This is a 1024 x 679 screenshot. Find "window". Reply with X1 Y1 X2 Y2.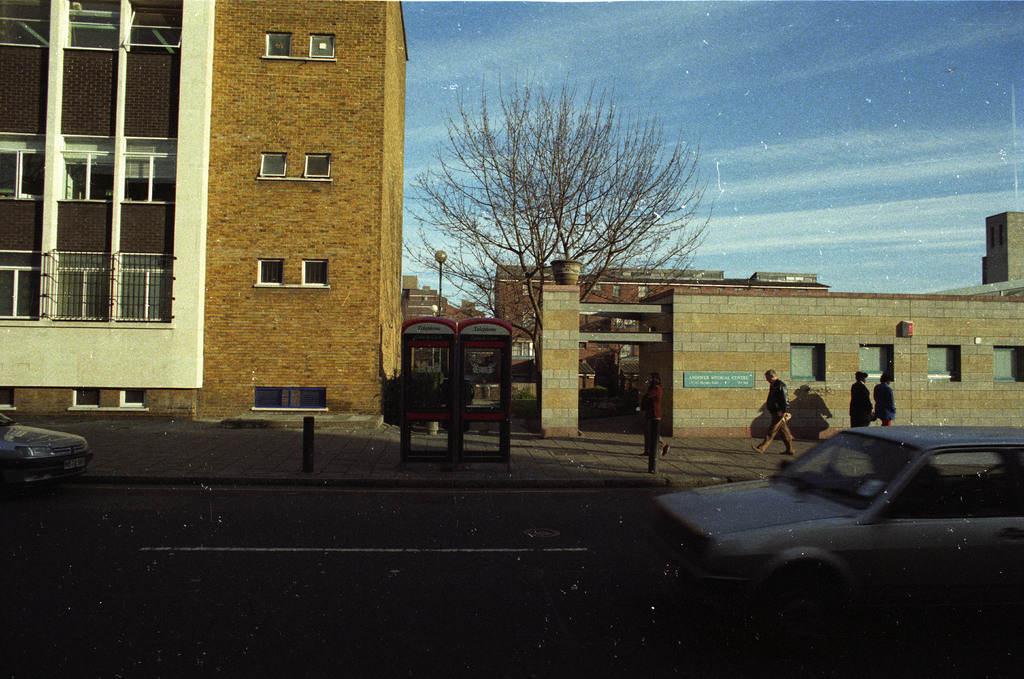
633 280 658 308.
